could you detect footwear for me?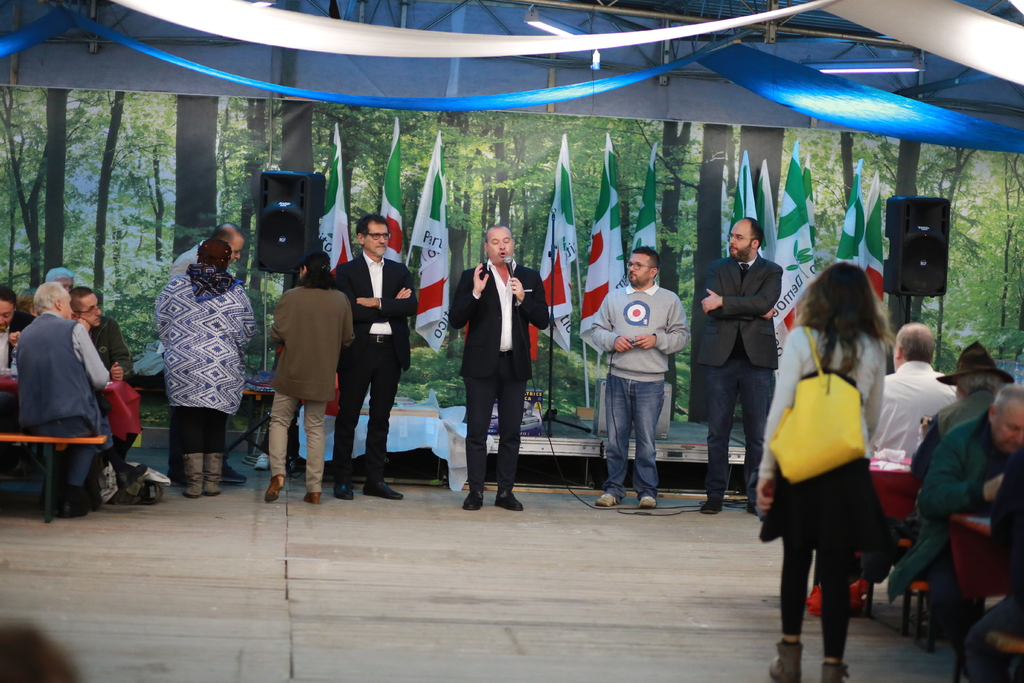
Detection result: l=822, t=658, r=850, b=682.
